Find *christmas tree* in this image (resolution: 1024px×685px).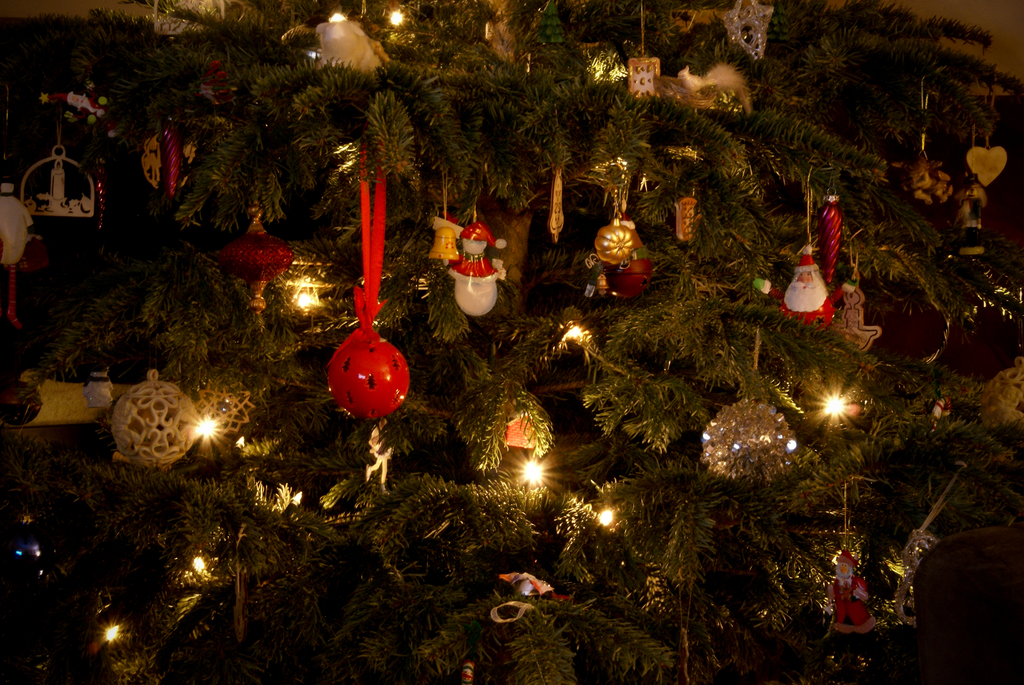
bbox=(0, 0, 1023, 684).
